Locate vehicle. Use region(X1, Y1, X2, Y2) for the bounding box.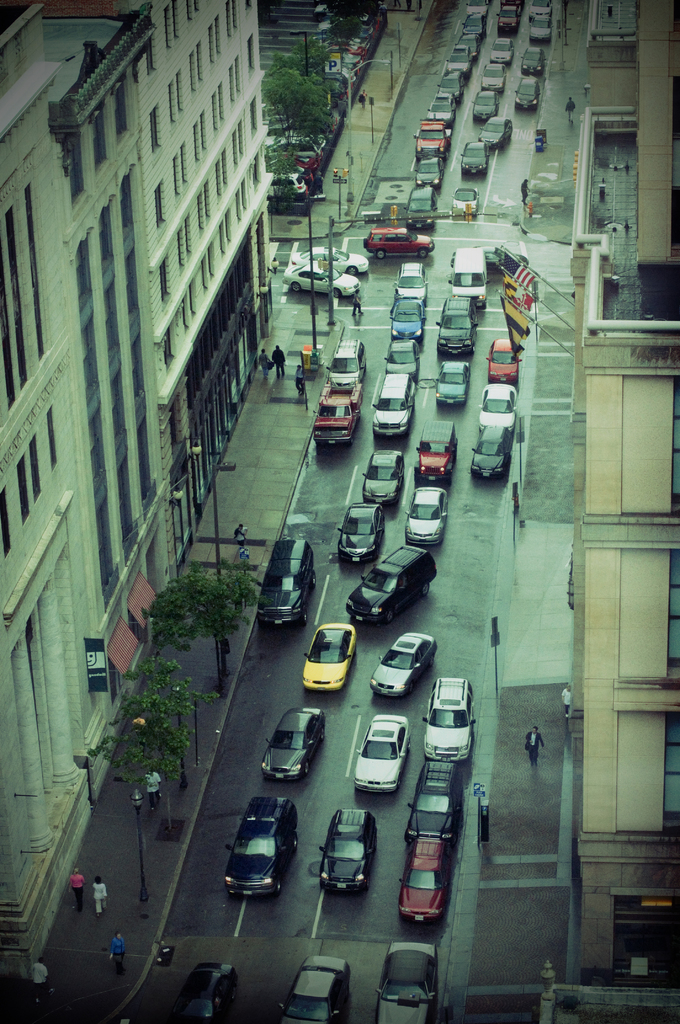
region(478, 387, 519, 428).
